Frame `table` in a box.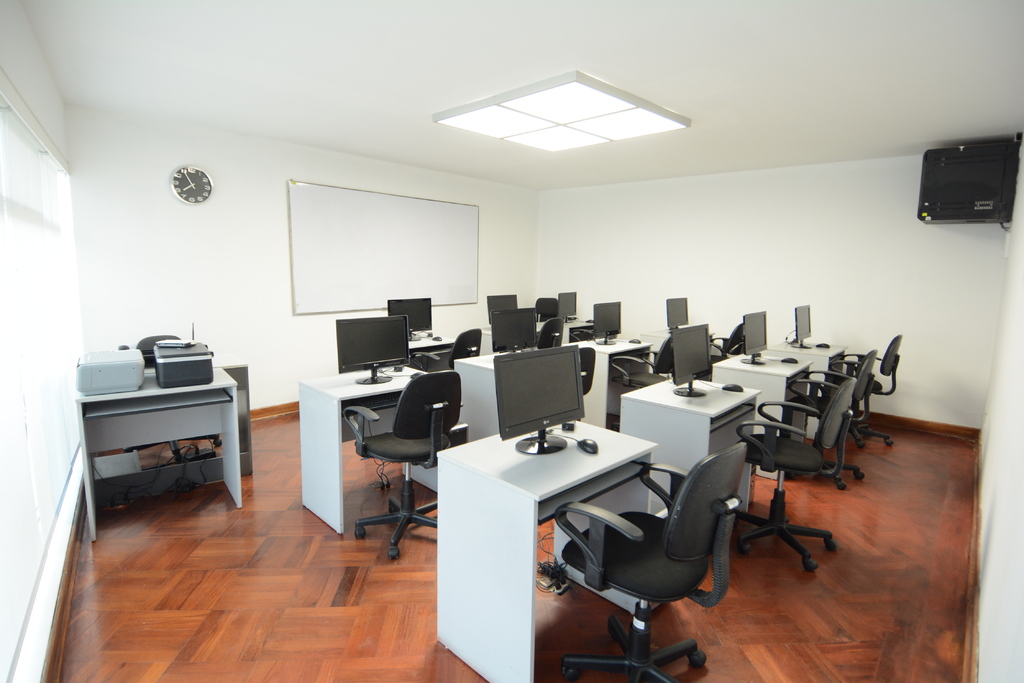
locate(419, 412, 739, 667).
